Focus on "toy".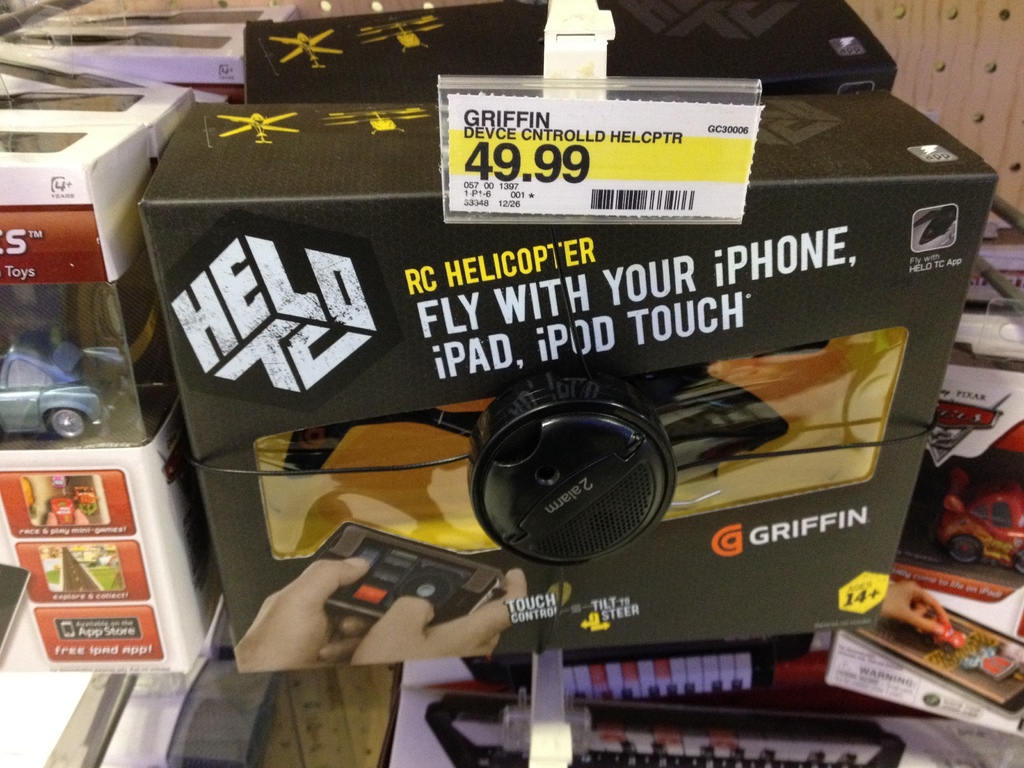
Focused at [left=49, top=496, right=76, bottom=531].
